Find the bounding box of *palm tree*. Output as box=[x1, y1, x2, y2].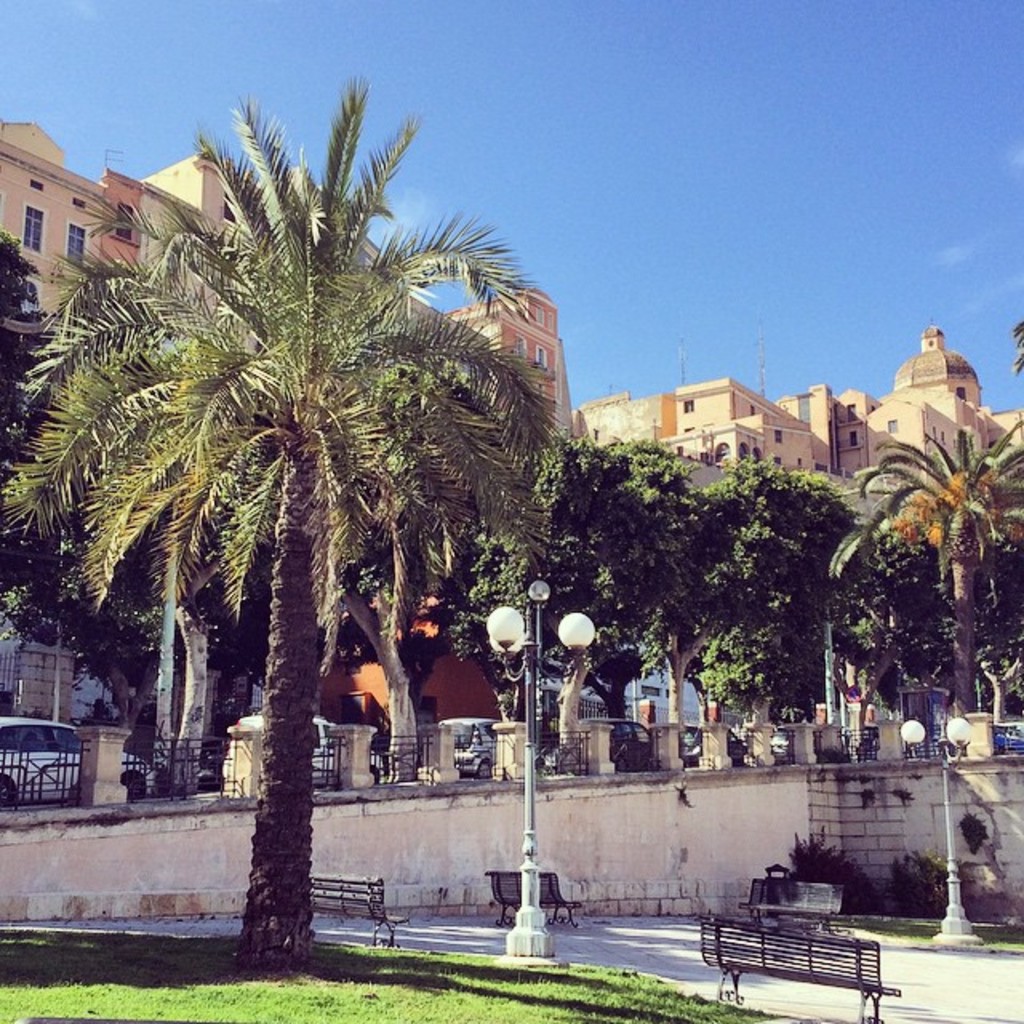
box=[866, 438, 1014, 771].
